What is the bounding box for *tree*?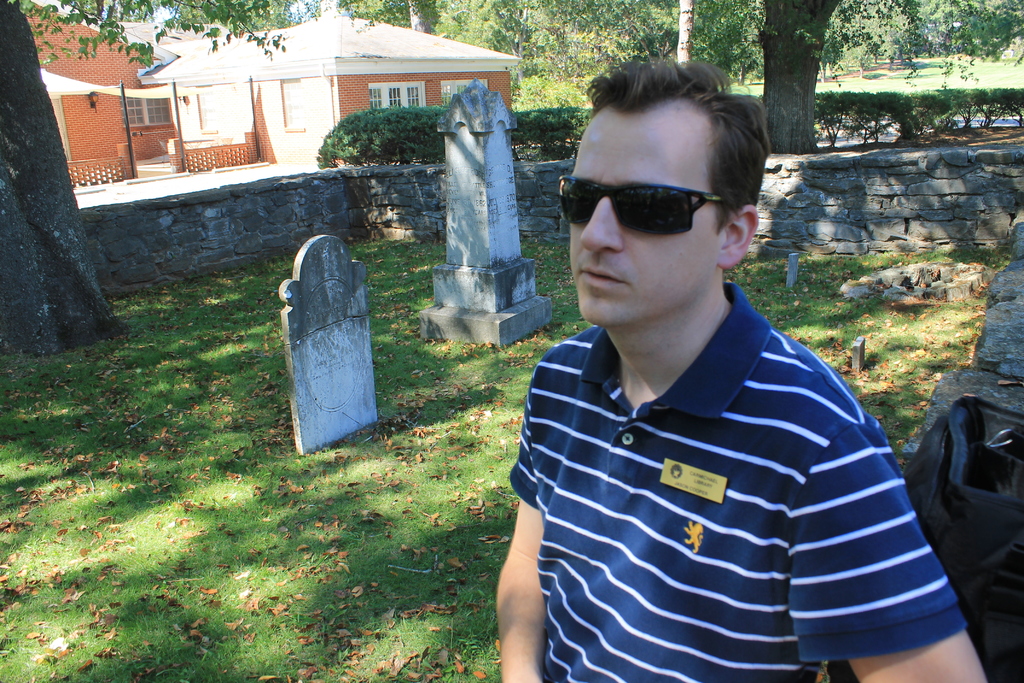
[634, 0, 919, 150].
